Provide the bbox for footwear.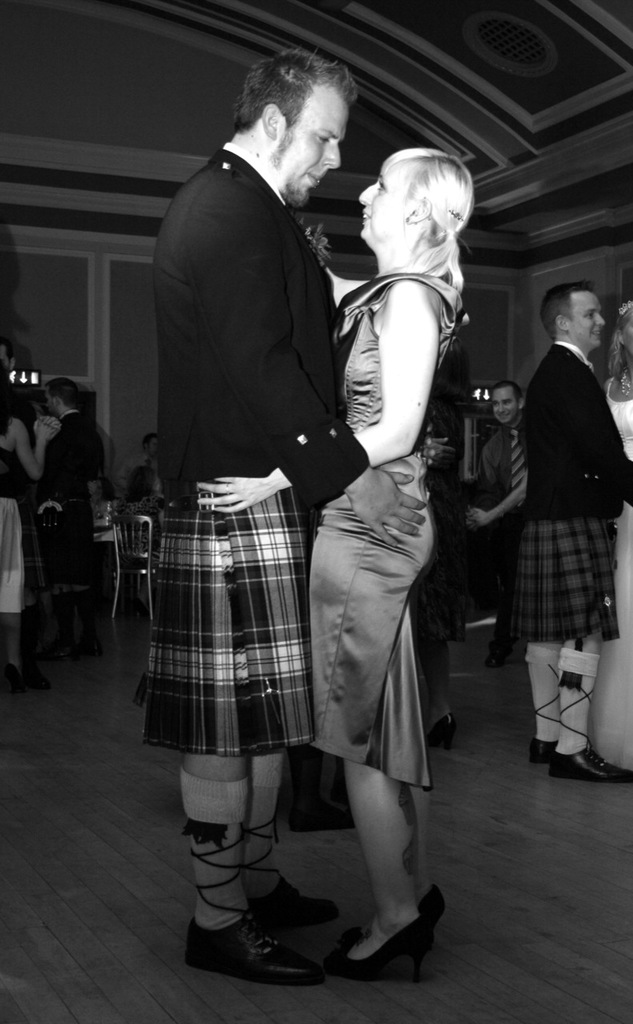
(186, 914, 330, 990).
